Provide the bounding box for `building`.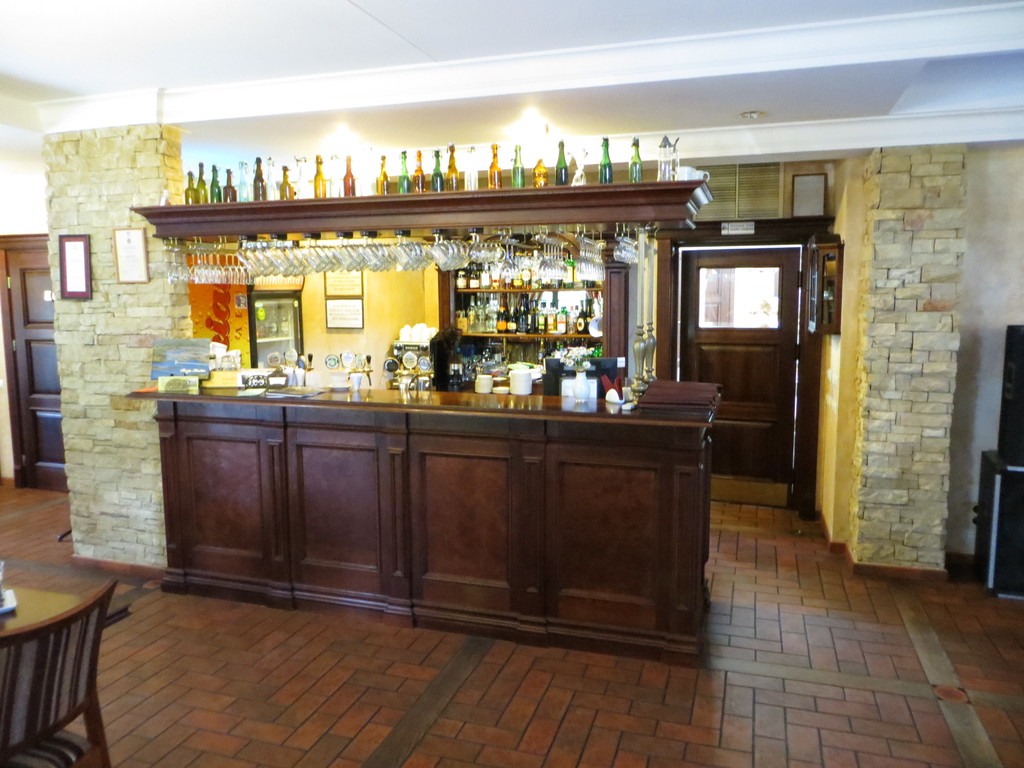
0/0/1023/767.
